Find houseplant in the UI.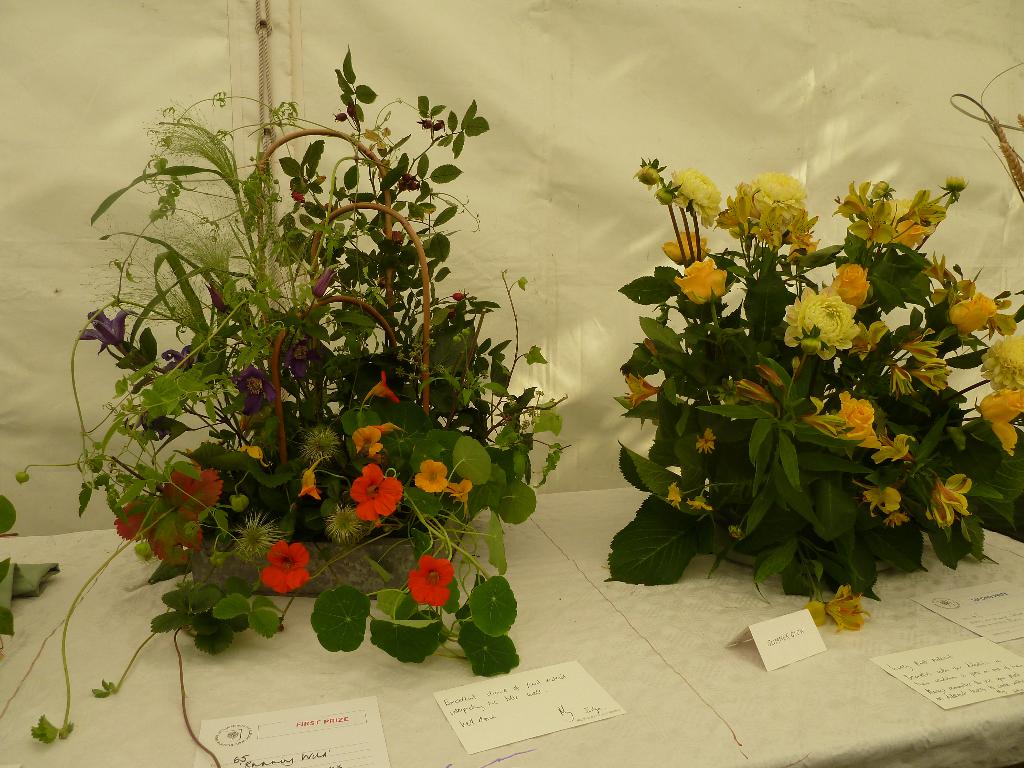
UI element at 0 42 576 767.
